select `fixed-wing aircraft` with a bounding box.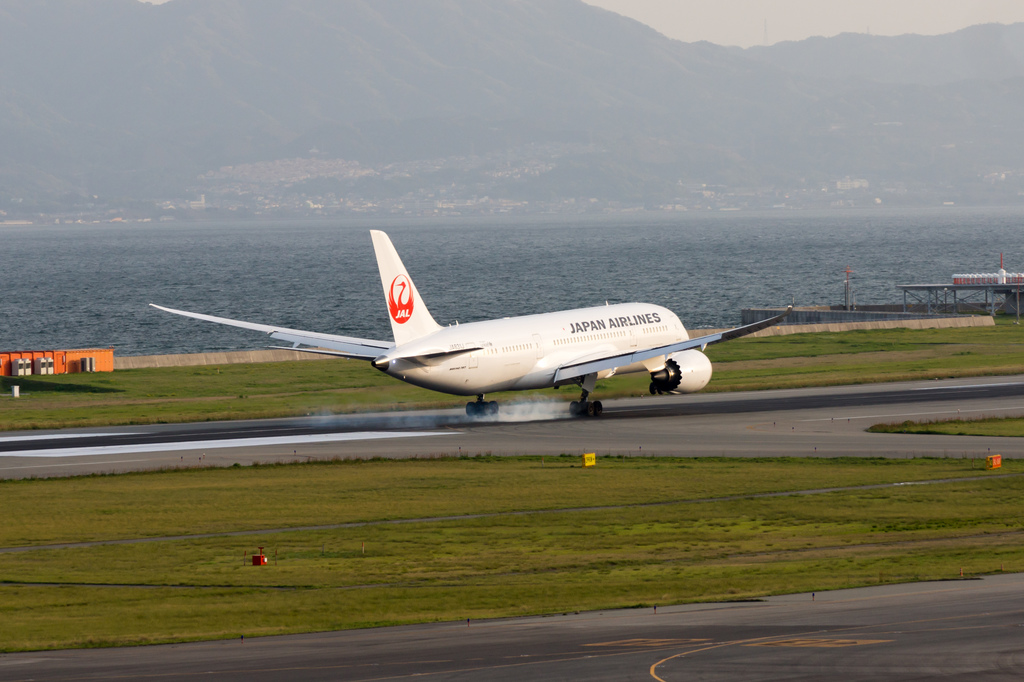
[150,230,796,418].
